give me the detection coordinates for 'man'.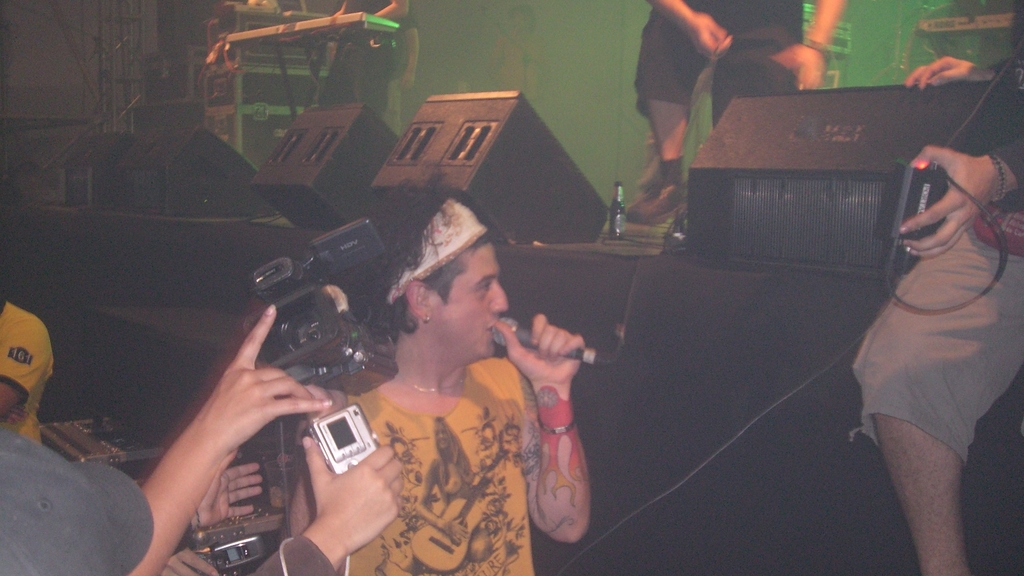
<region>255, 160, 610, 575</region>.
